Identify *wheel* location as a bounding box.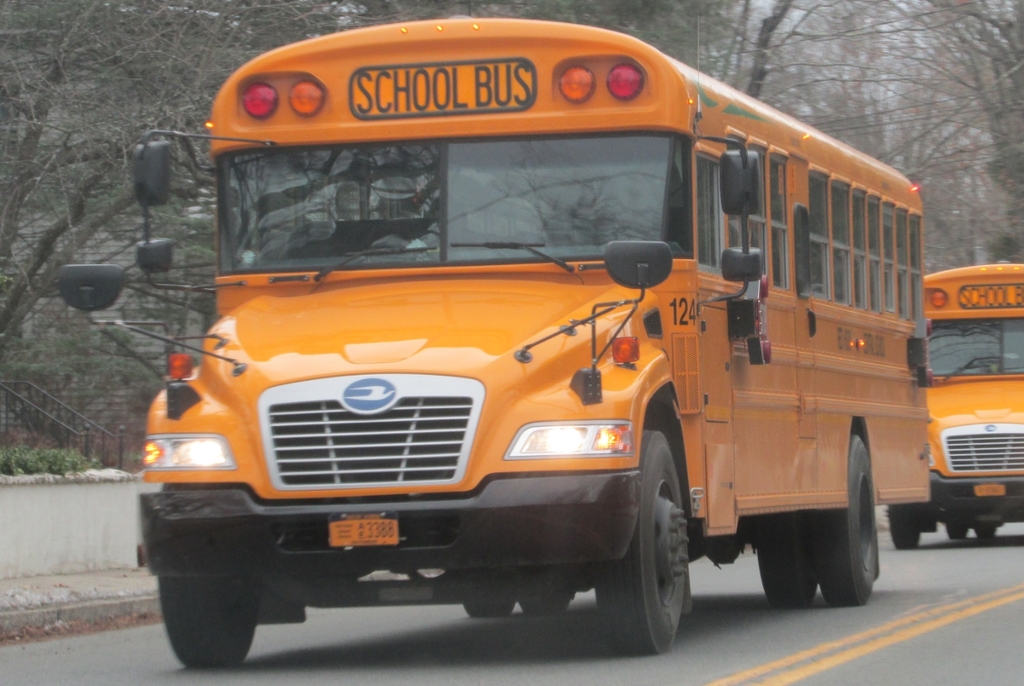
bbox(754, 421, 879, 614).
